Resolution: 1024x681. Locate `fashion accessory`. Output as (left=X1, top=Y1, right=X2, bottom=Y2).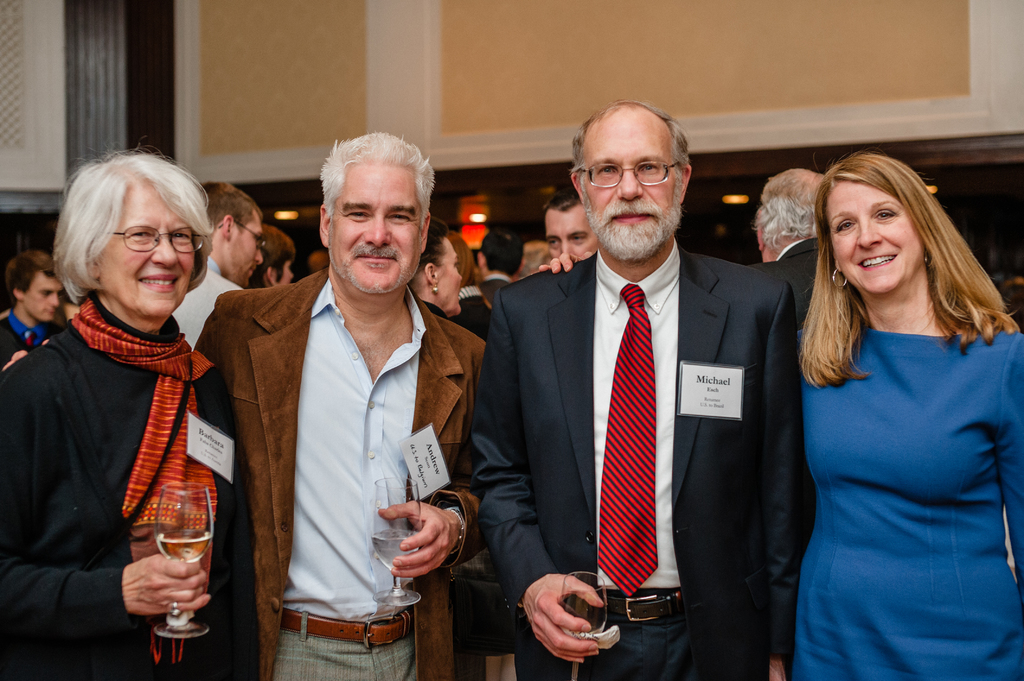
(left=593, top=281, right=659, bottom=597).
